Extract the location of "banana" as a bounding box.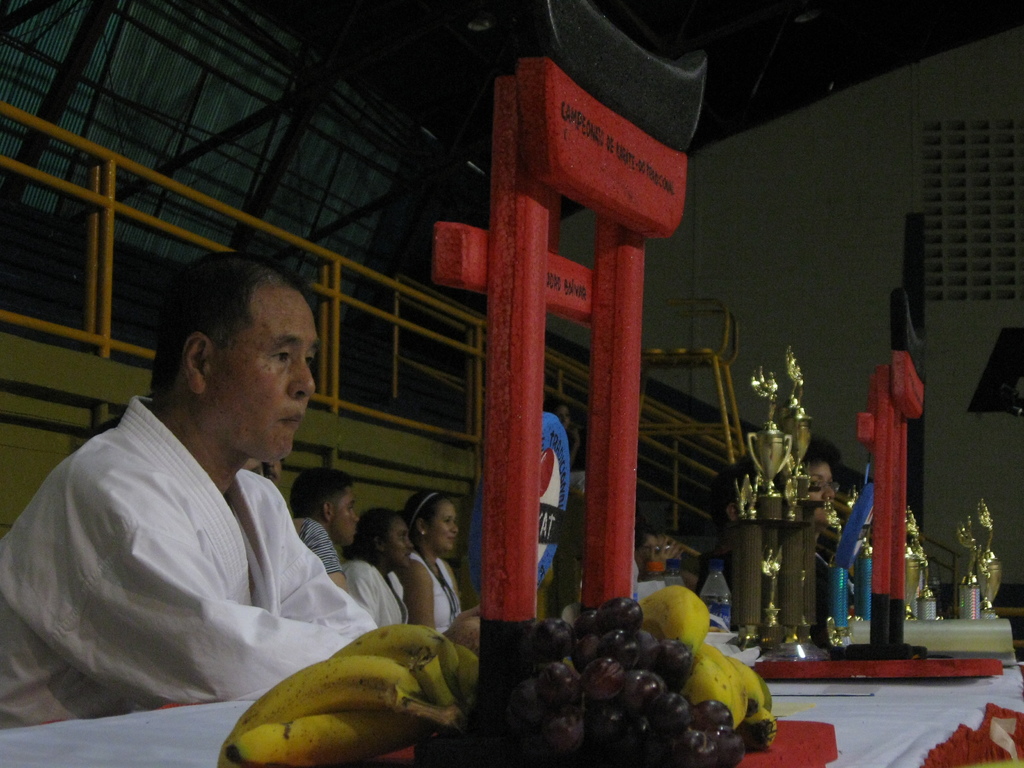
(left=636, top=581, right=714, bottom=660).
